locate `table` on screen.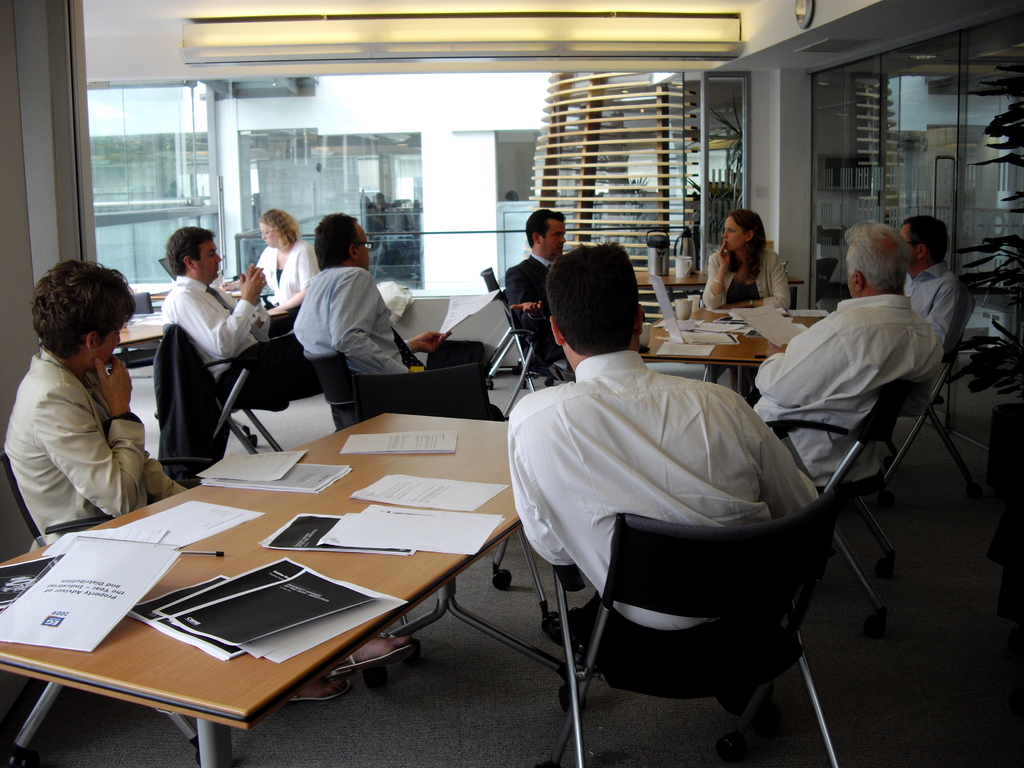
On screen at left=117, top=273, right=154, bottom=378.
